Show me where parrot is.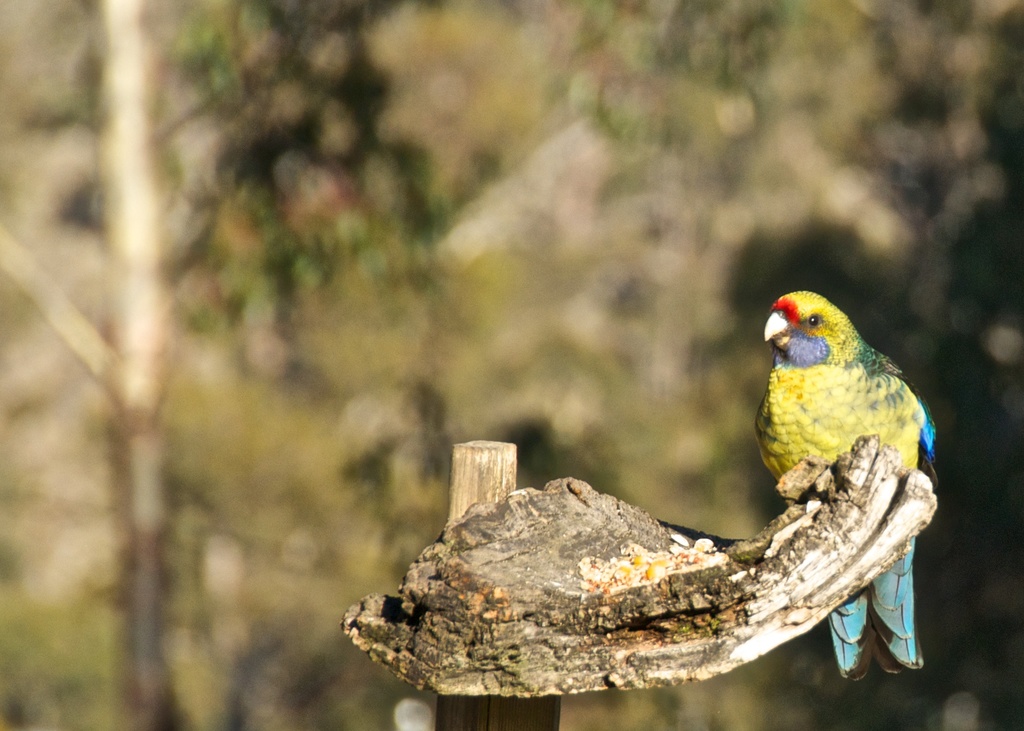
parrot is at l=755, t=289, r=938, b=678.
